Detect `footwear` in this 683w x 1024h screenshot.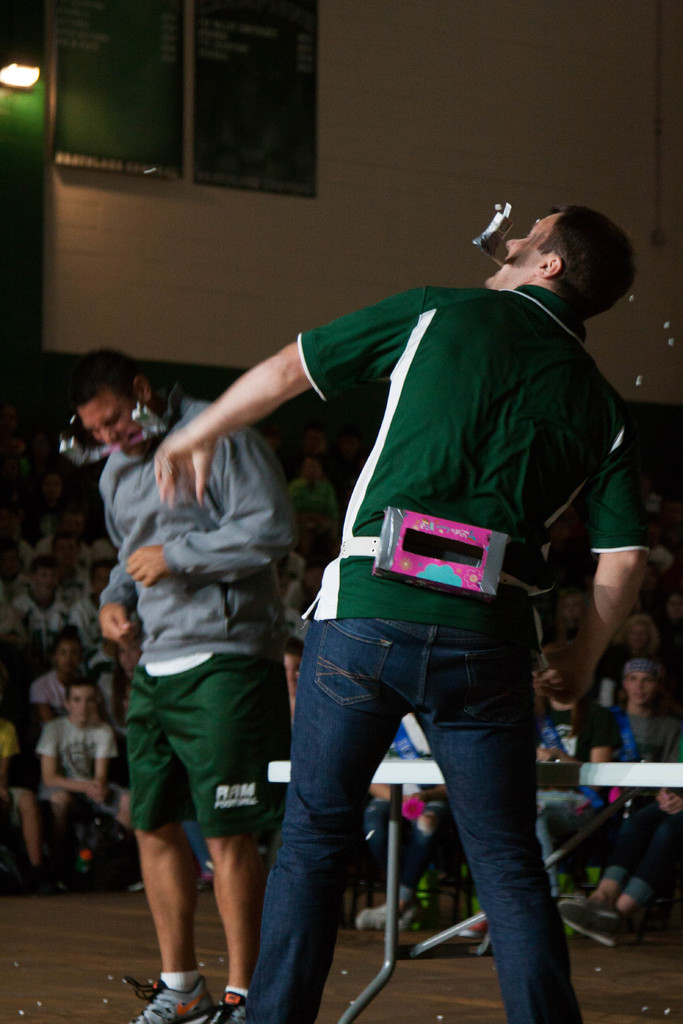
Detection: (353, 883, 439, 934).
